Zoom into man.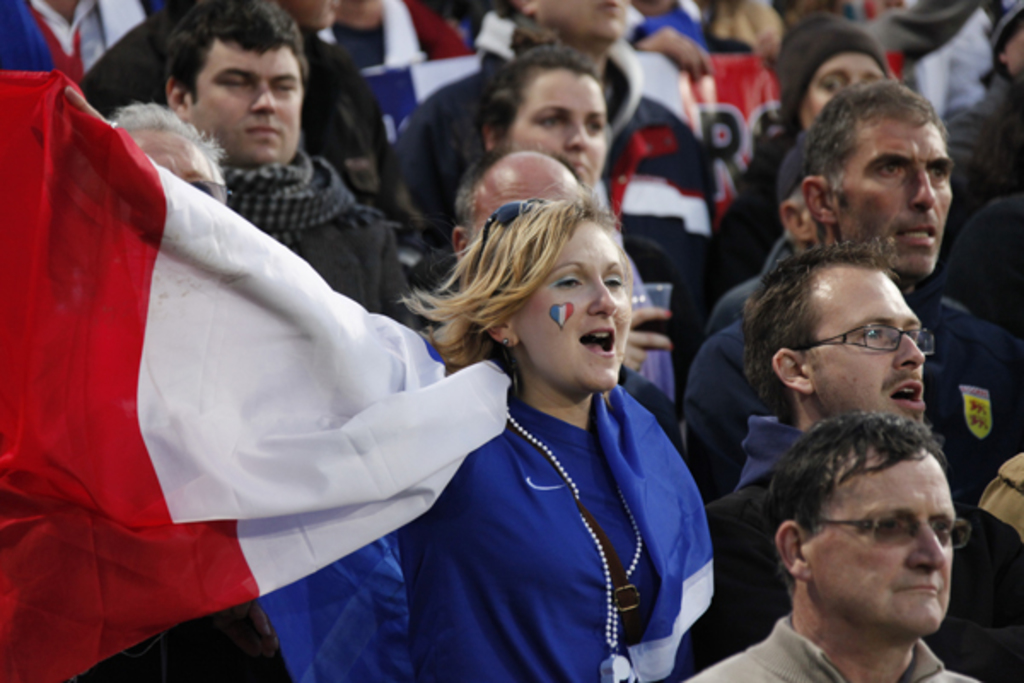
Zoom target: region(162, 0, 418, 331).
